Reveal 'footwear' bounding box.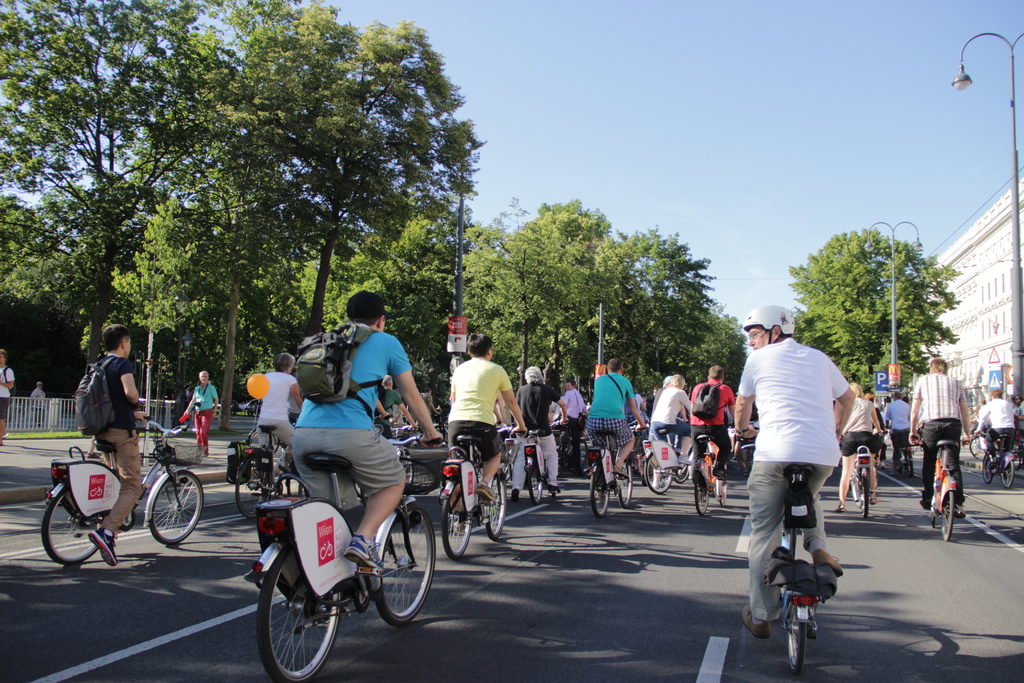
Revealed: region(835, 501, 847, 514).
